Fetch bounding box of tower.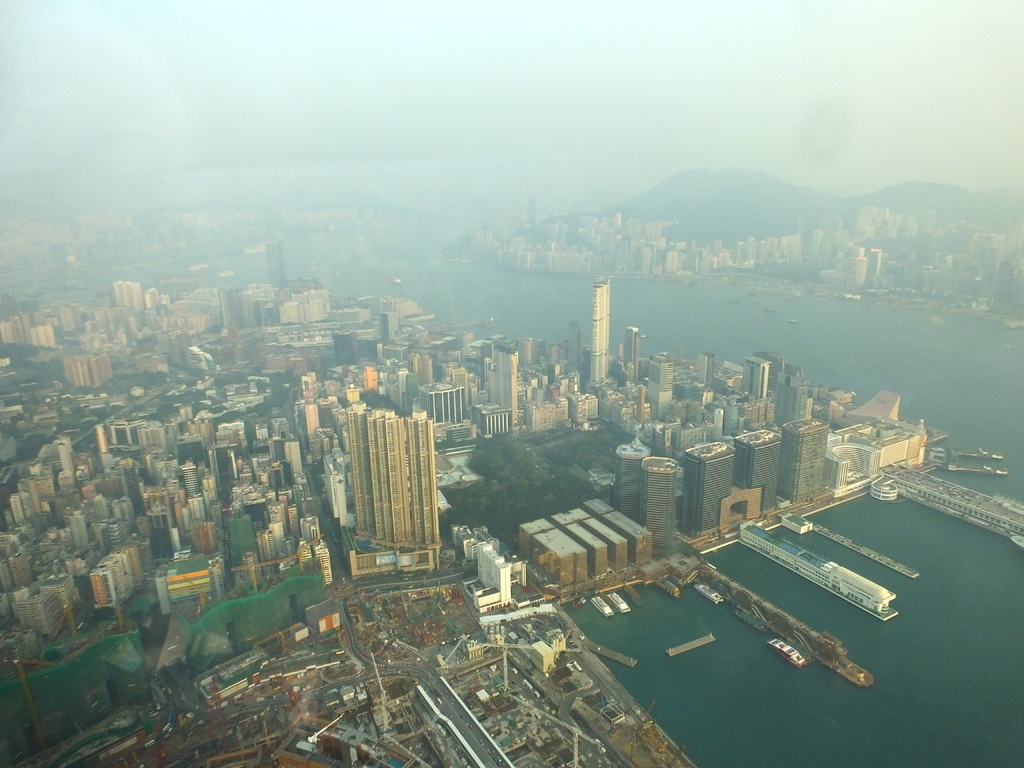
Bbox: left=735, top=424, right=780, bottom=520.
